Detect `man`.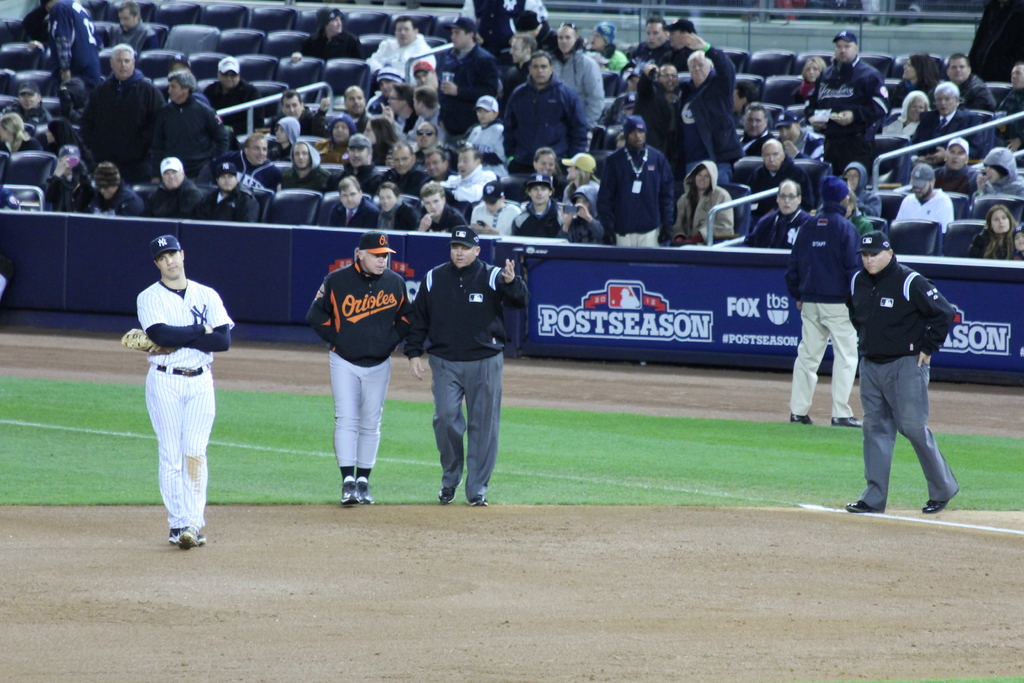
Detected at left=304, top=236, right=413, bottom=508.
